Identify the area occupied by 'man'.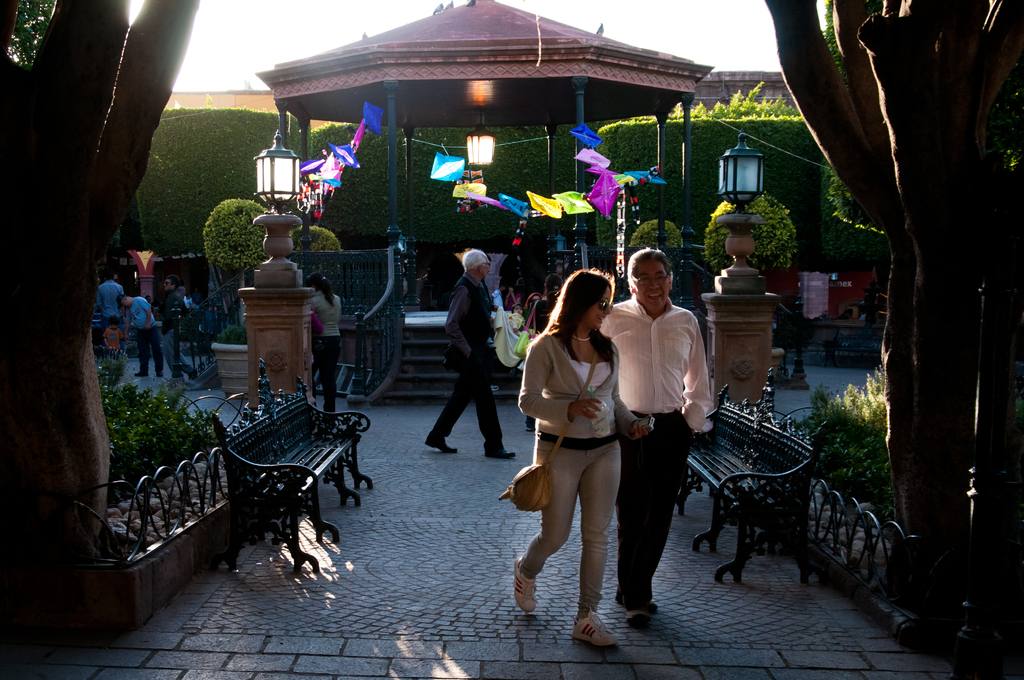
Area: <bbox>614, 249, 720, 624</bbox>.
